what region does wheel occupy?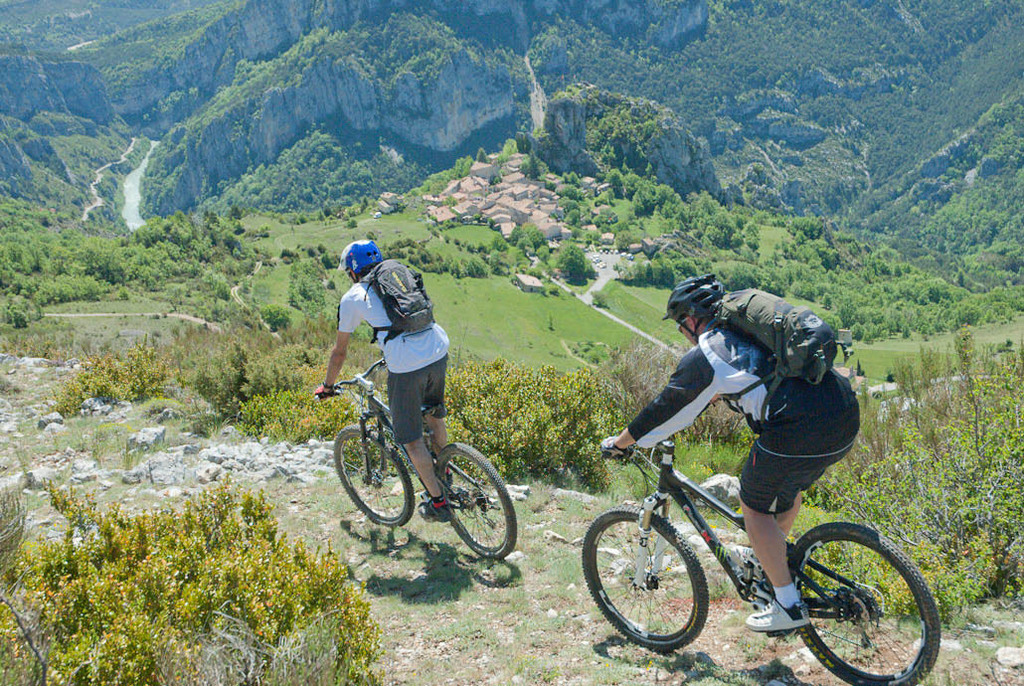
791,521,939,685.
